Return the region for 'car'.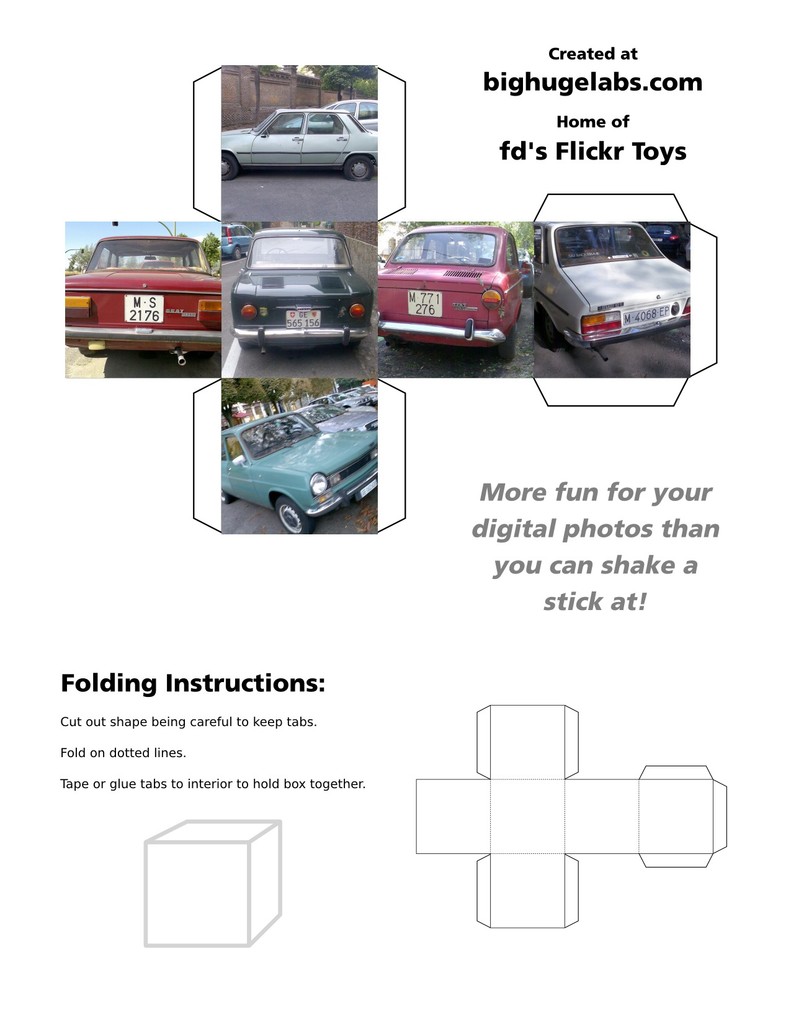
rect(377, 230, 525, 365).
